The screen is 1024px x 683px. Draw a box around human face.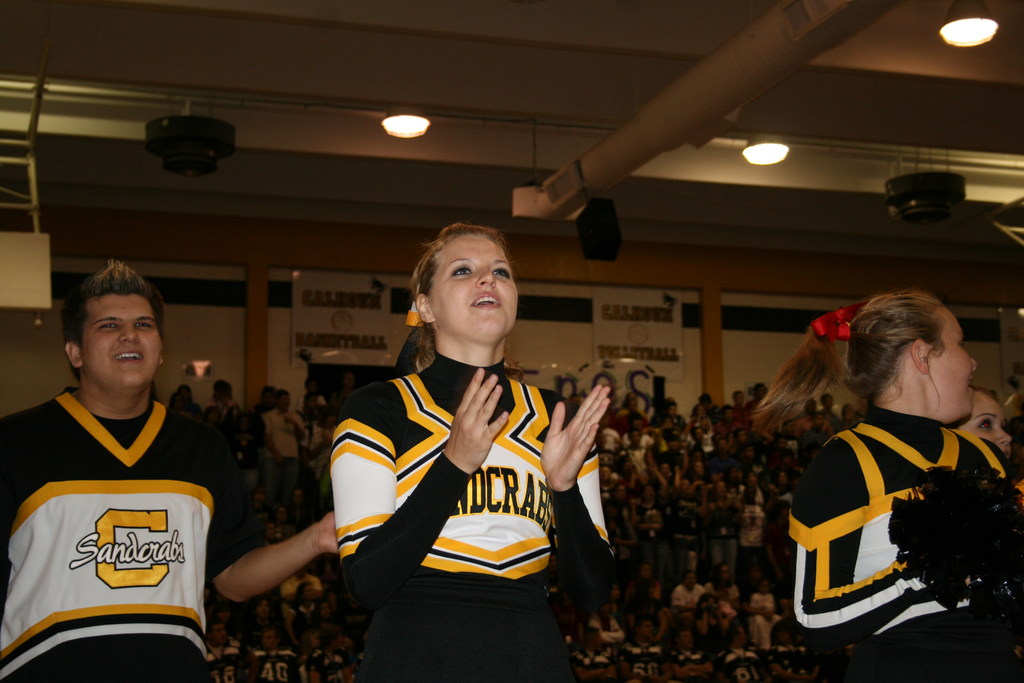
[431,226,521,347].
